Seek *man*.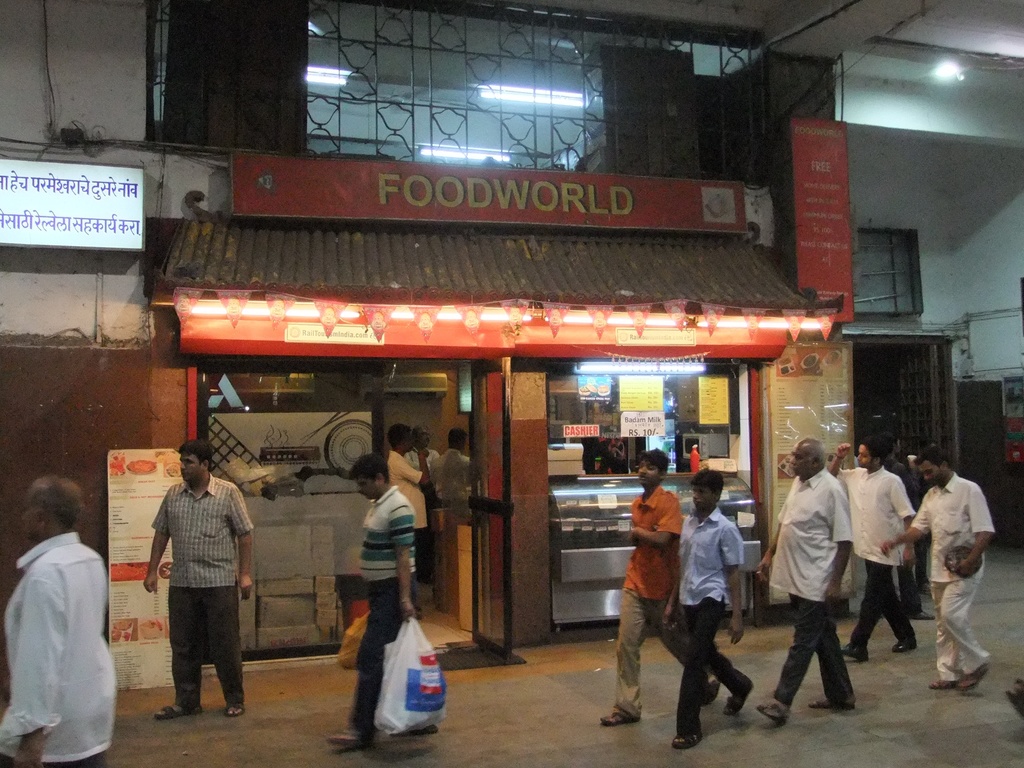
x1=591 y1=415 x2=708 y2=721.
